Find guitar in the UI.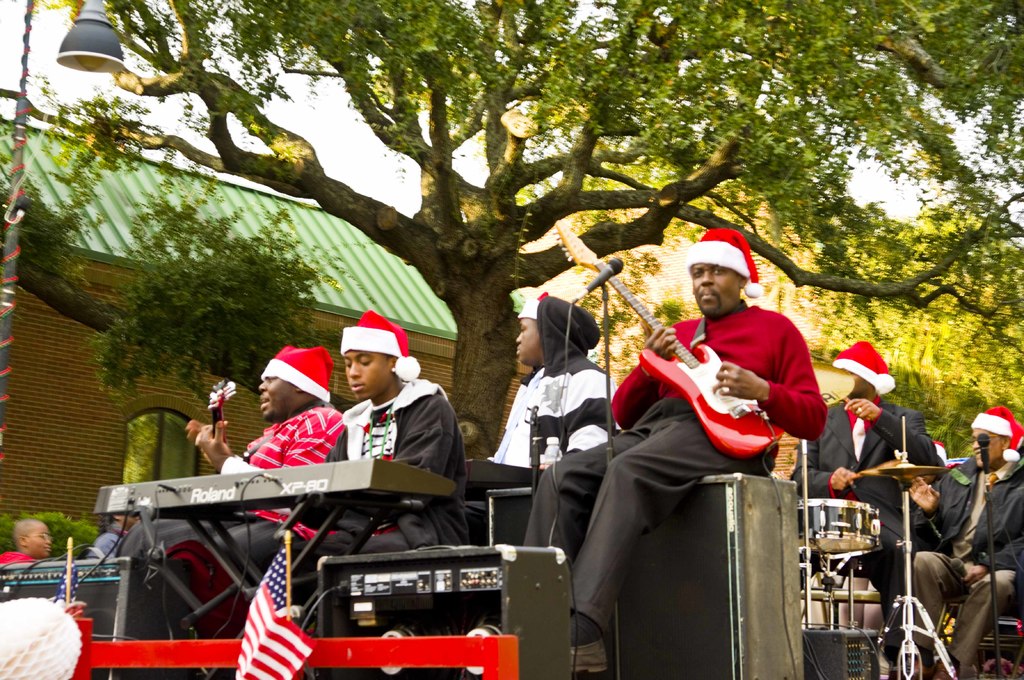
UI element at (left=559, top=226, right=785, bottom=453).
